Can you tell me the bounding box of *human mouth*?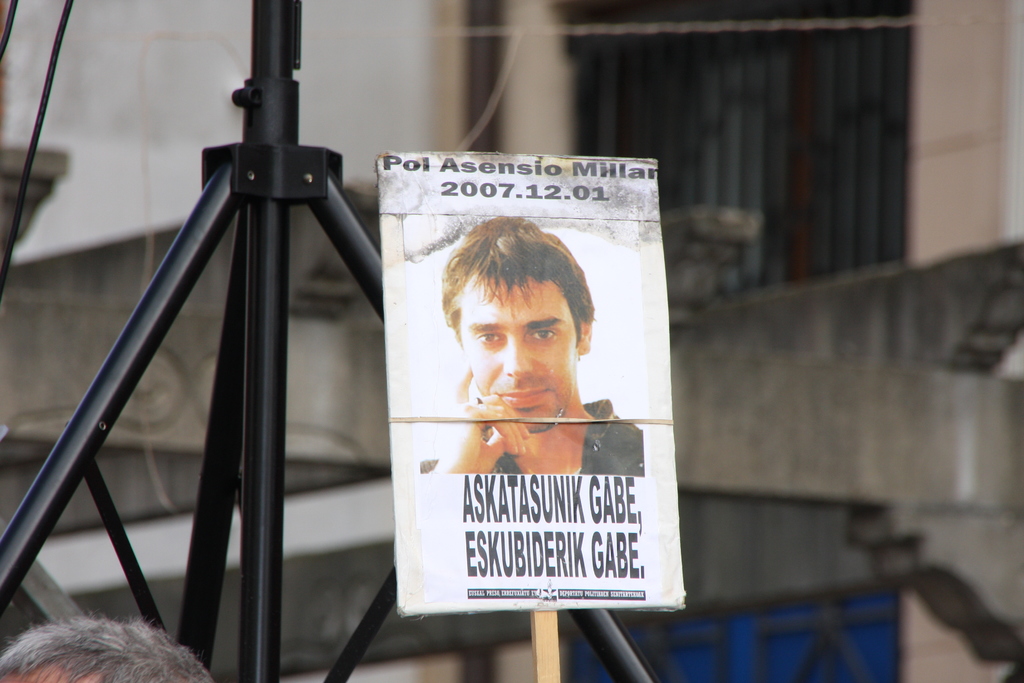
<bbox>502, 389, 549, 407</bbox>.
